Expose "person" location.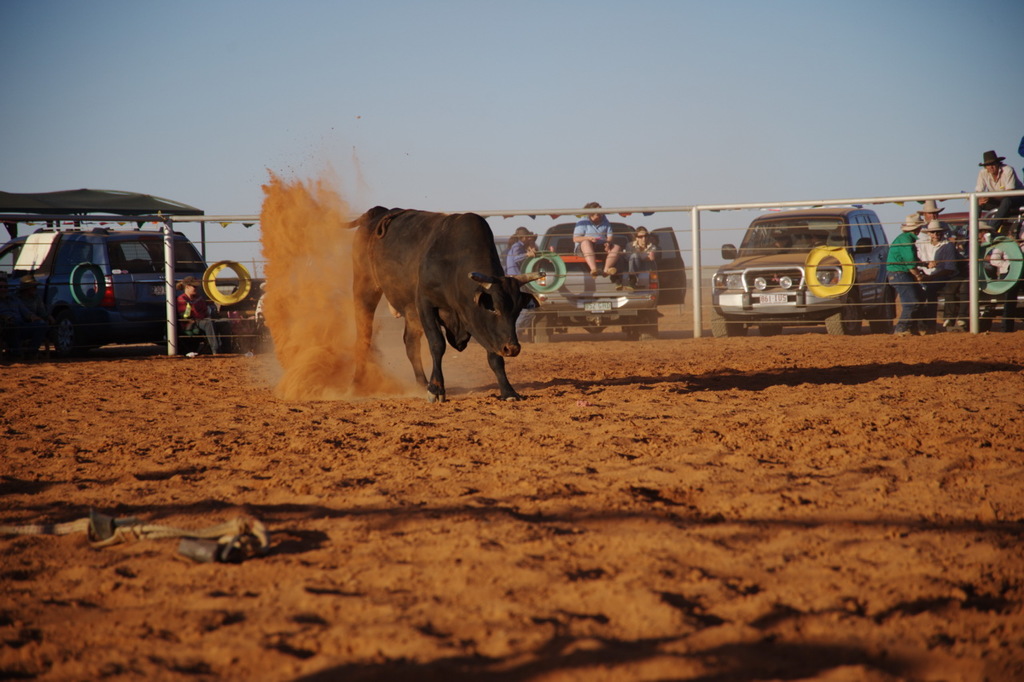
Exposed at detection(913, 197, 954, 335).
